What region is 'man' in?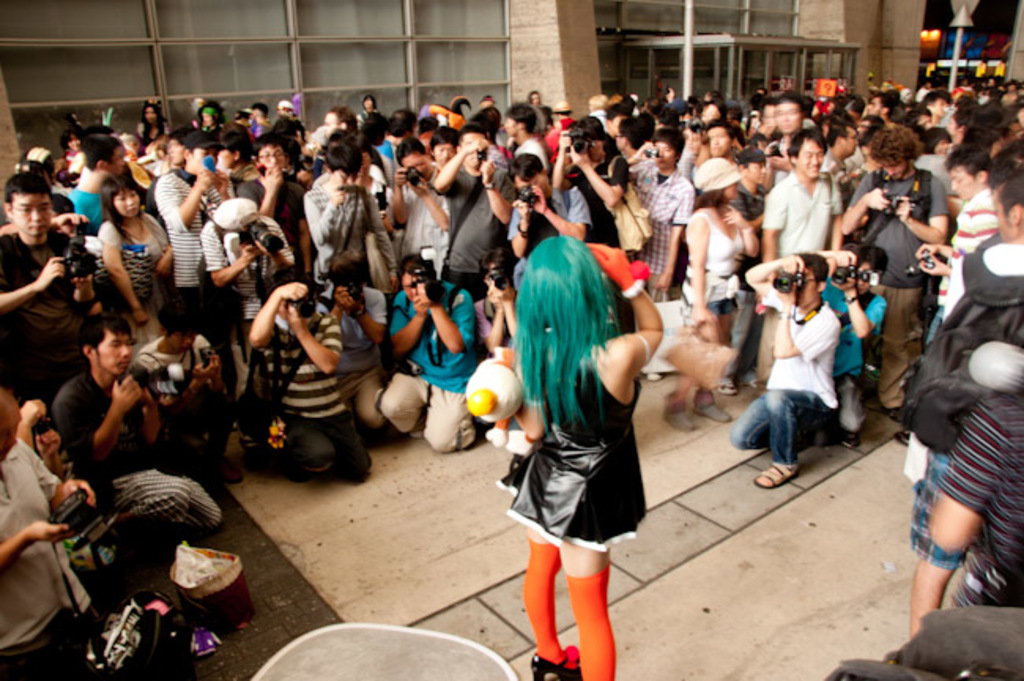
rect(811, 249, 890, 427).
